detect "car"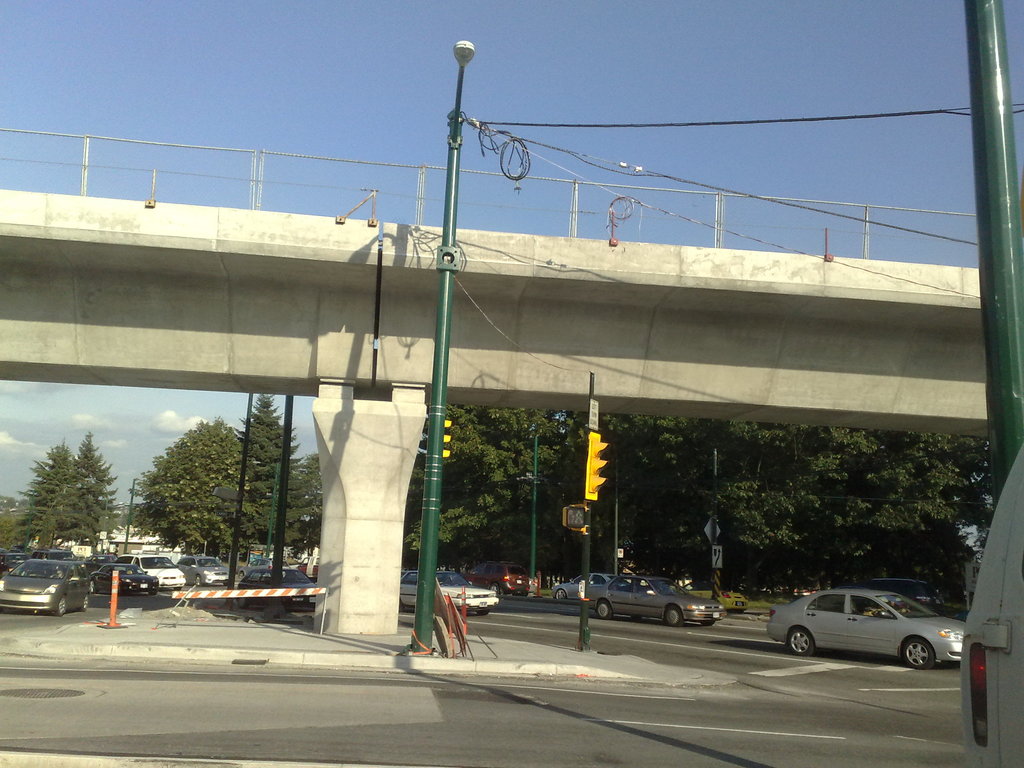
558 566 613 606
